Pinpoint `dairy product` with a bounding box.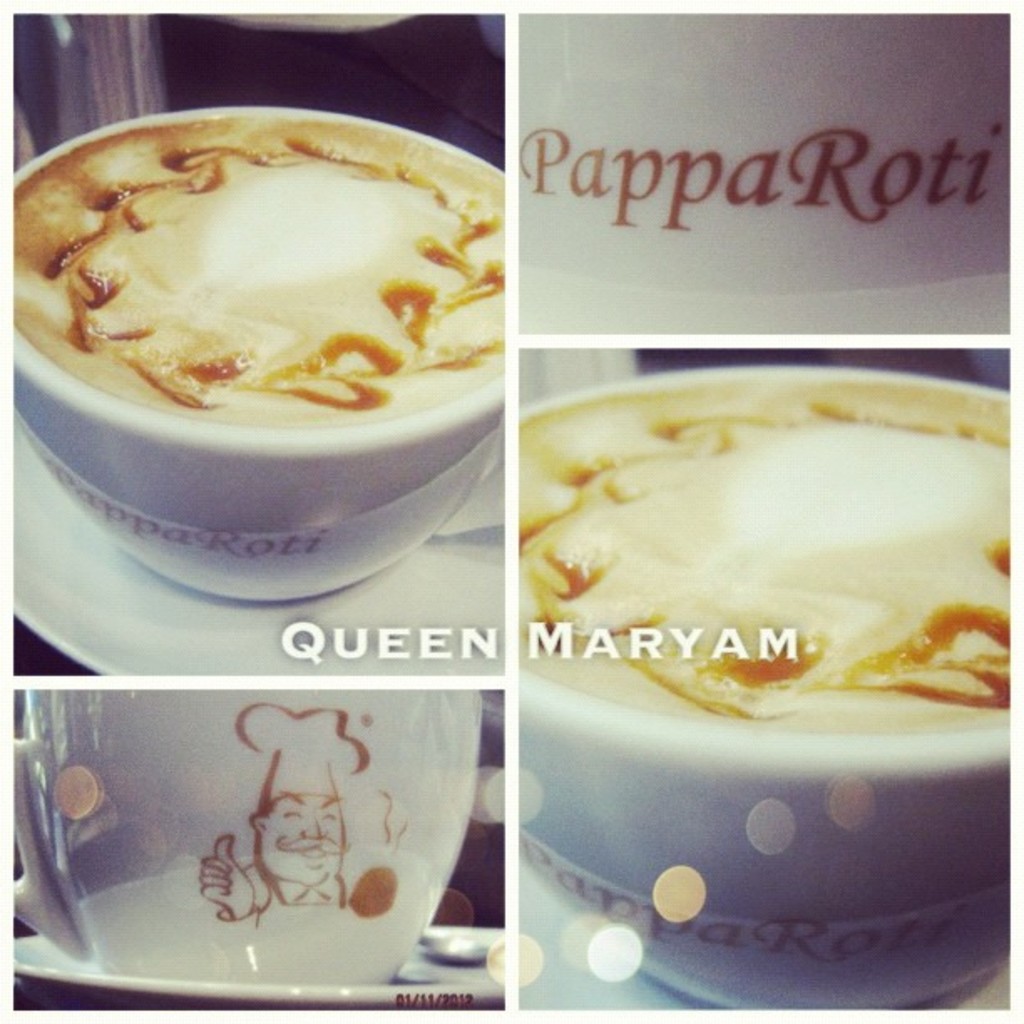
<bbox>50, 95, 487, 465</bbox>.
